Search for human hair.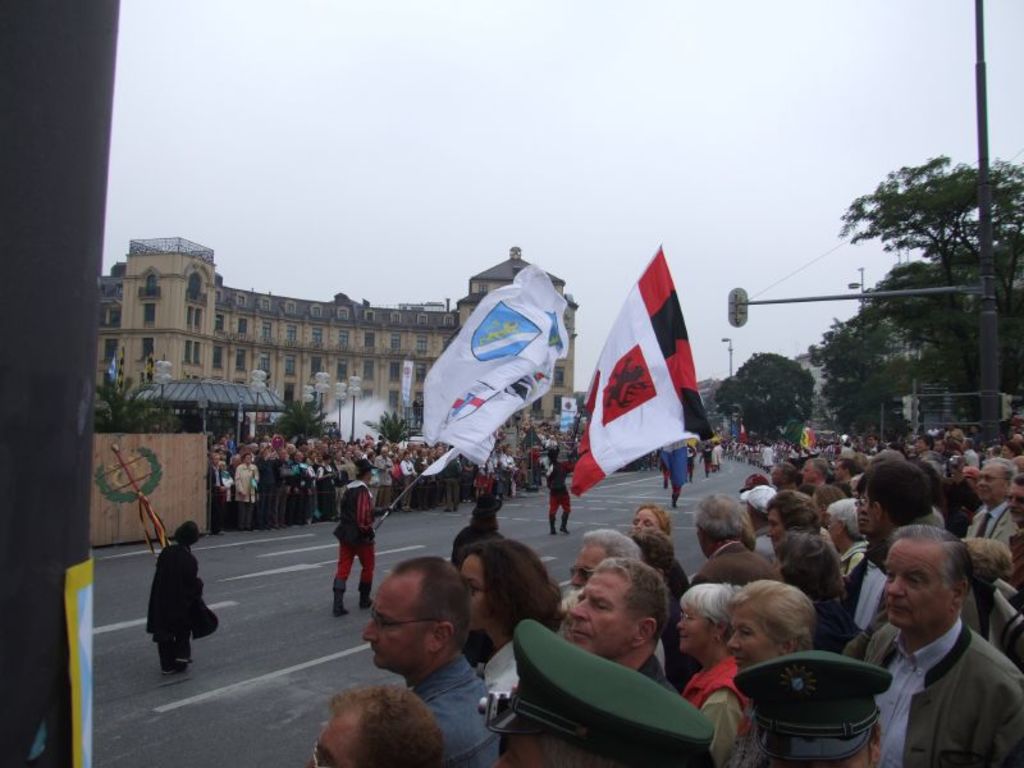
Found at 637:507:675:544.
